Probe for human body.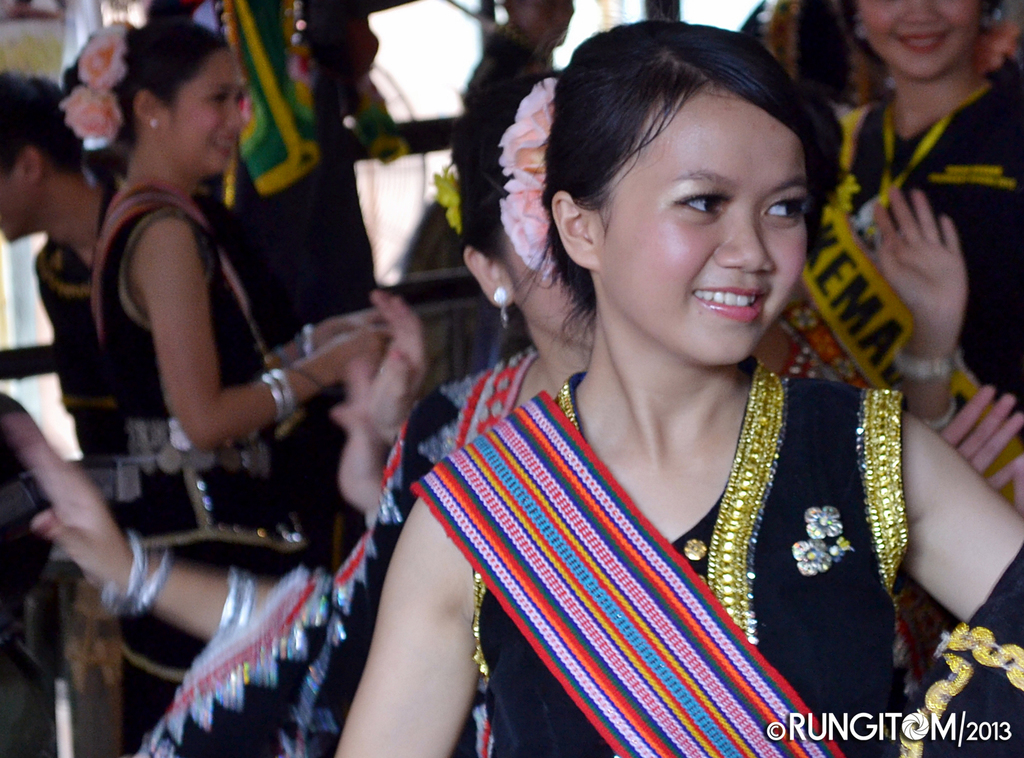
Probe result: rect(0, 70, 128, 457).
